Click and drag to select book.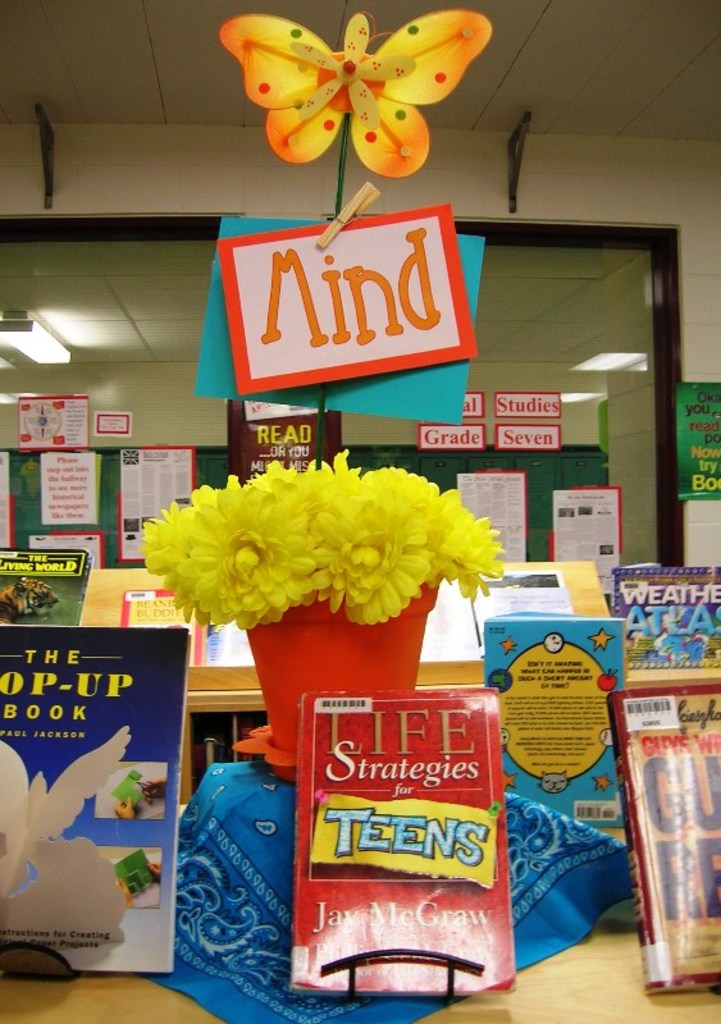
Selection: x1=0 y1=541 x2=99 y2=622.
